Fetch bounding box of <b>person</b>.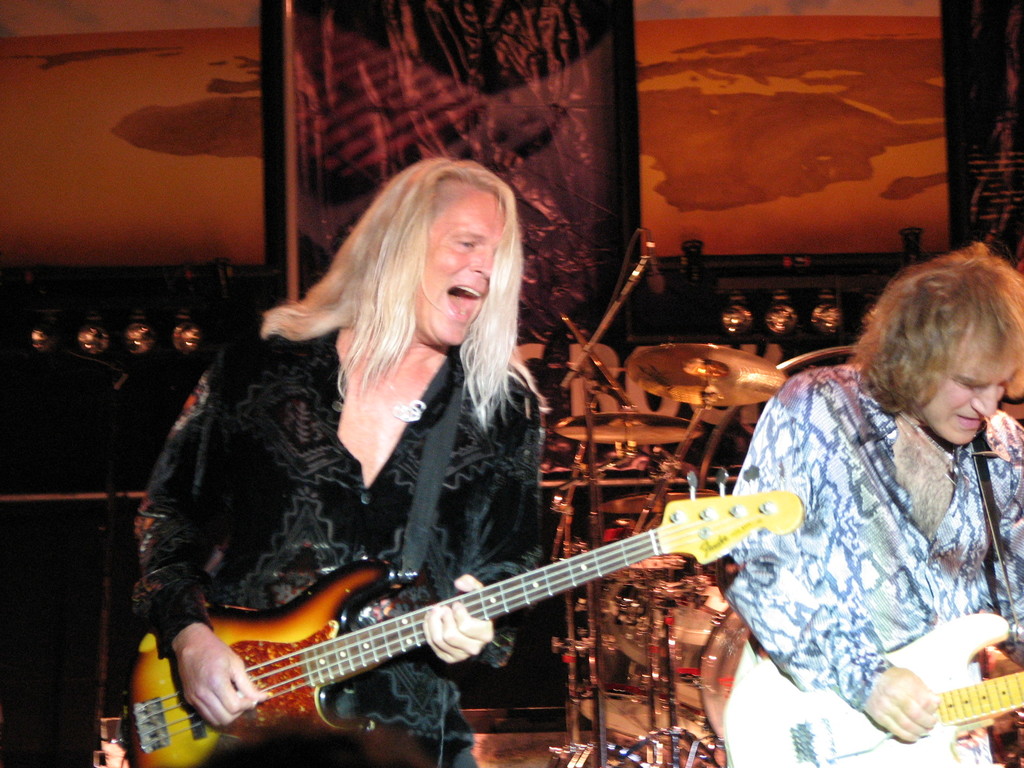
Bbox: detection(722, 230, 1023, 767).
